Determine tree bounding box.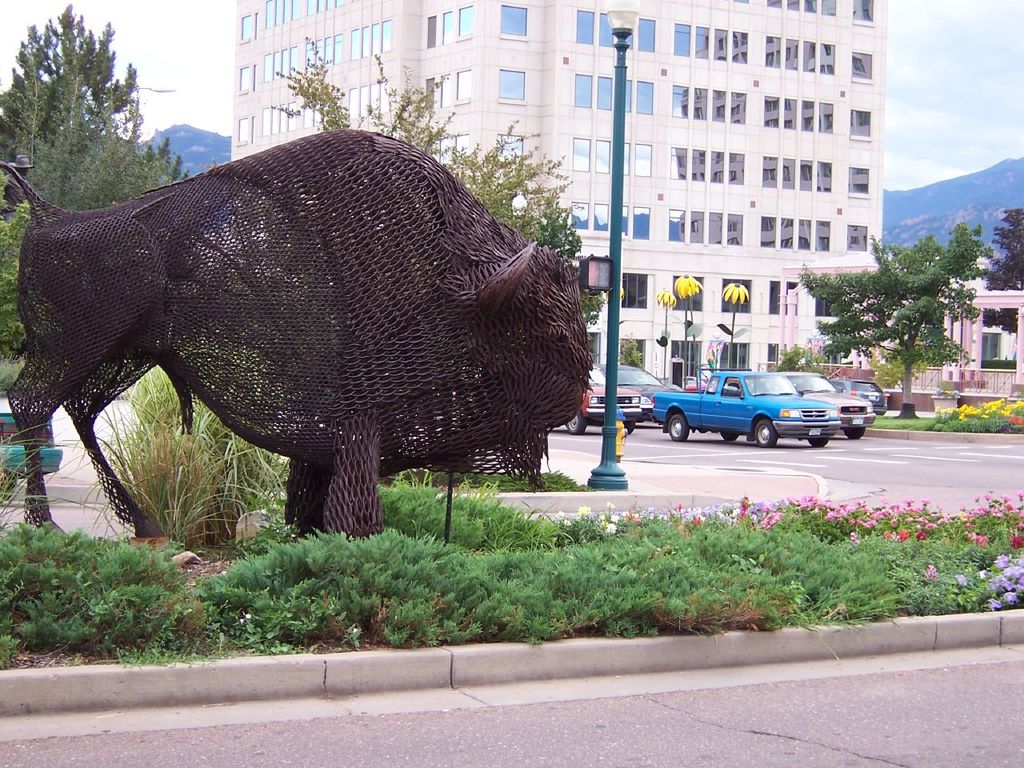
Determined: (left=810, top=234, right=963, bottom=415).
